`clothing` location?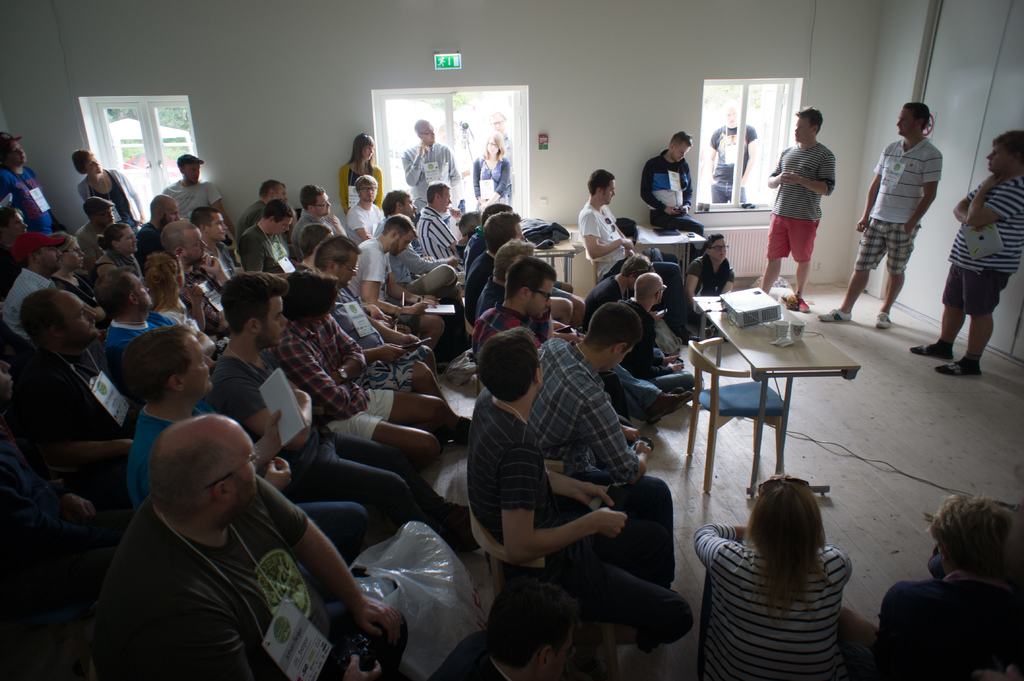
locate(478, 285, 506, 338)
